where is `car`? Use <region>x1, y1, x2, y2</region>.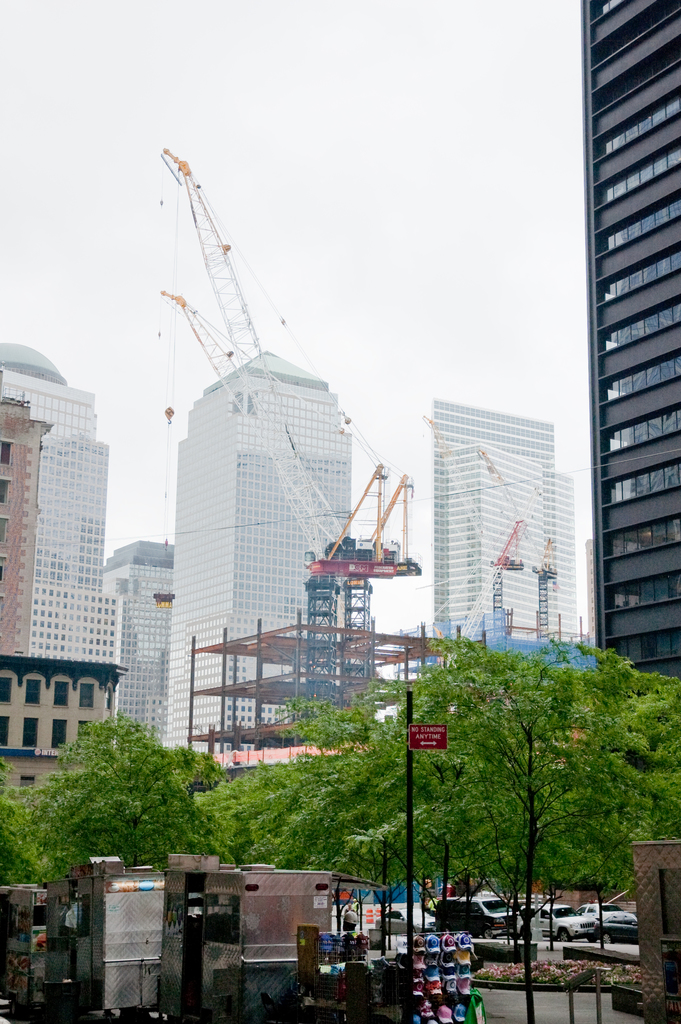
<region>579, 890, 634, 934</region>.
